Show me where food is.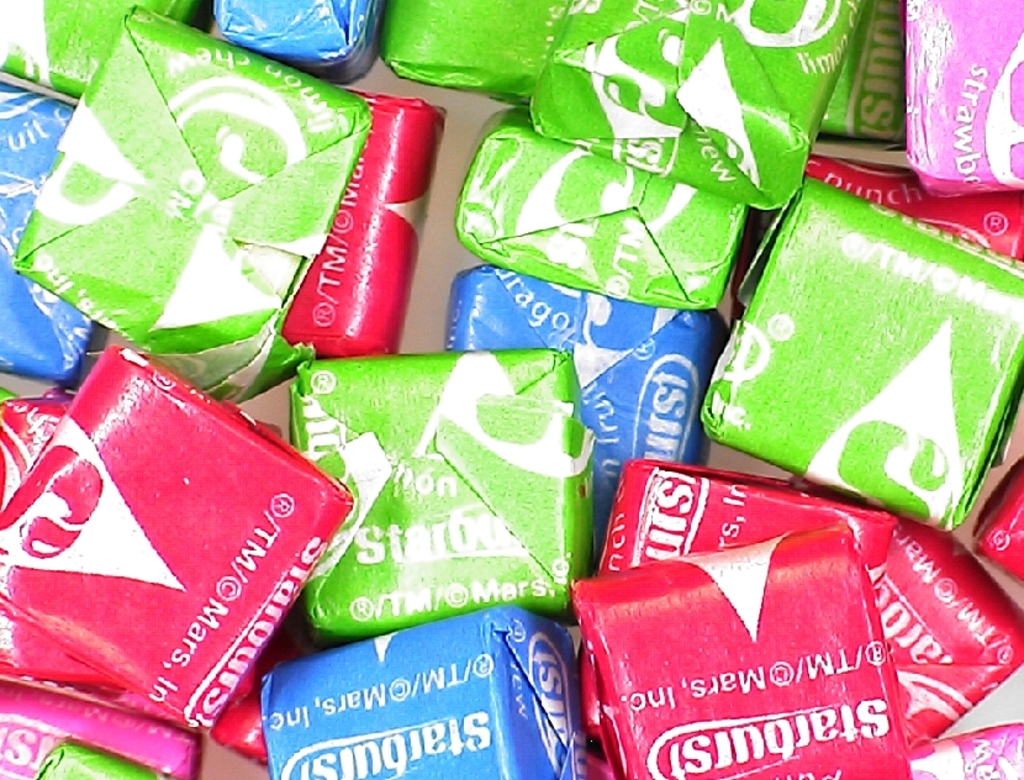
food is at region(25, 31, 387, 360).
